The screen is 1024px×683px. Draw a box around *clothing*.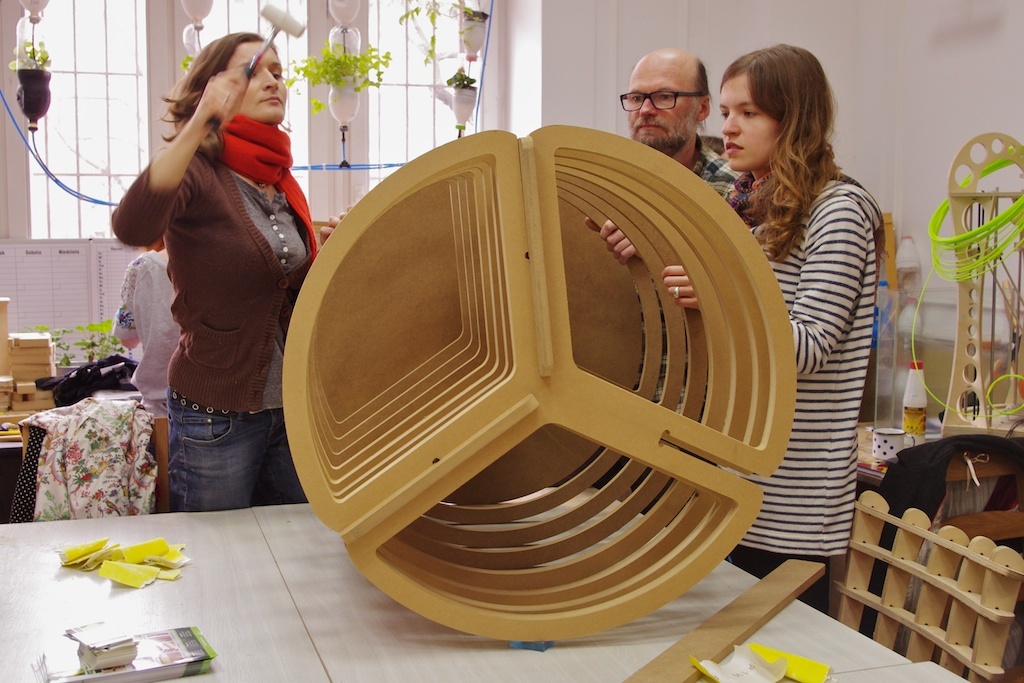
639,133,743,413.
